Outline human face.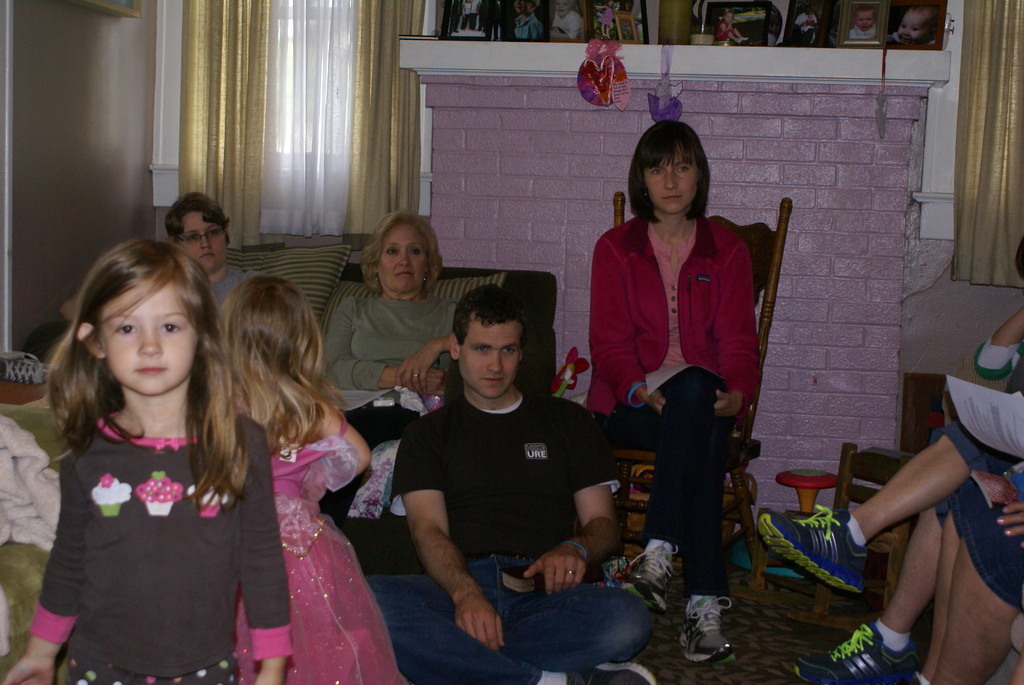
Outline: bbox=[99, 279, 199, 392].
